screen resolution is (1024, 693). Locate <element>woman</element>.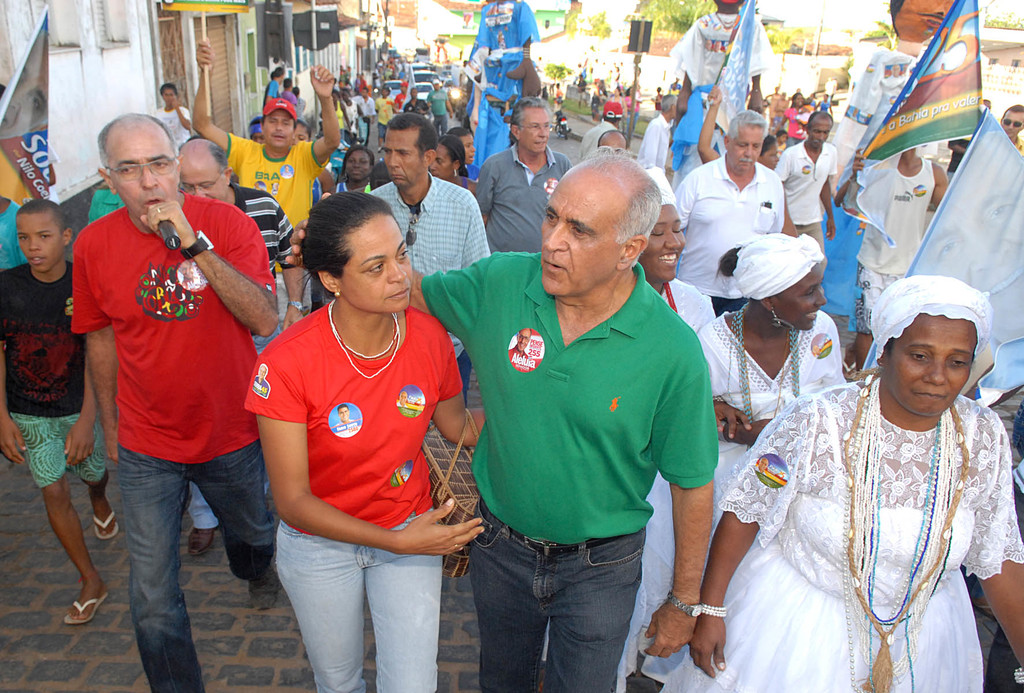
left=339, top=89, right=365, bottom=147.
